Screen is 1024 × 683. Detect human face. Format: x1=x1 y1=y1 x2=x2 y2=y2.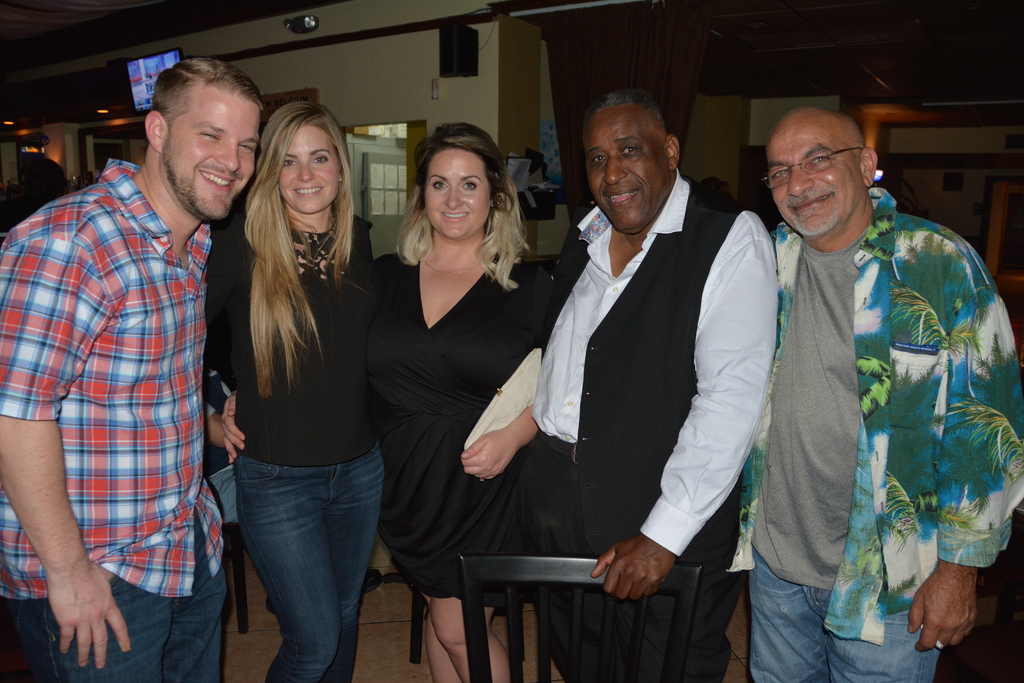
x1=405 y1=128 x2=502 y2=241.
